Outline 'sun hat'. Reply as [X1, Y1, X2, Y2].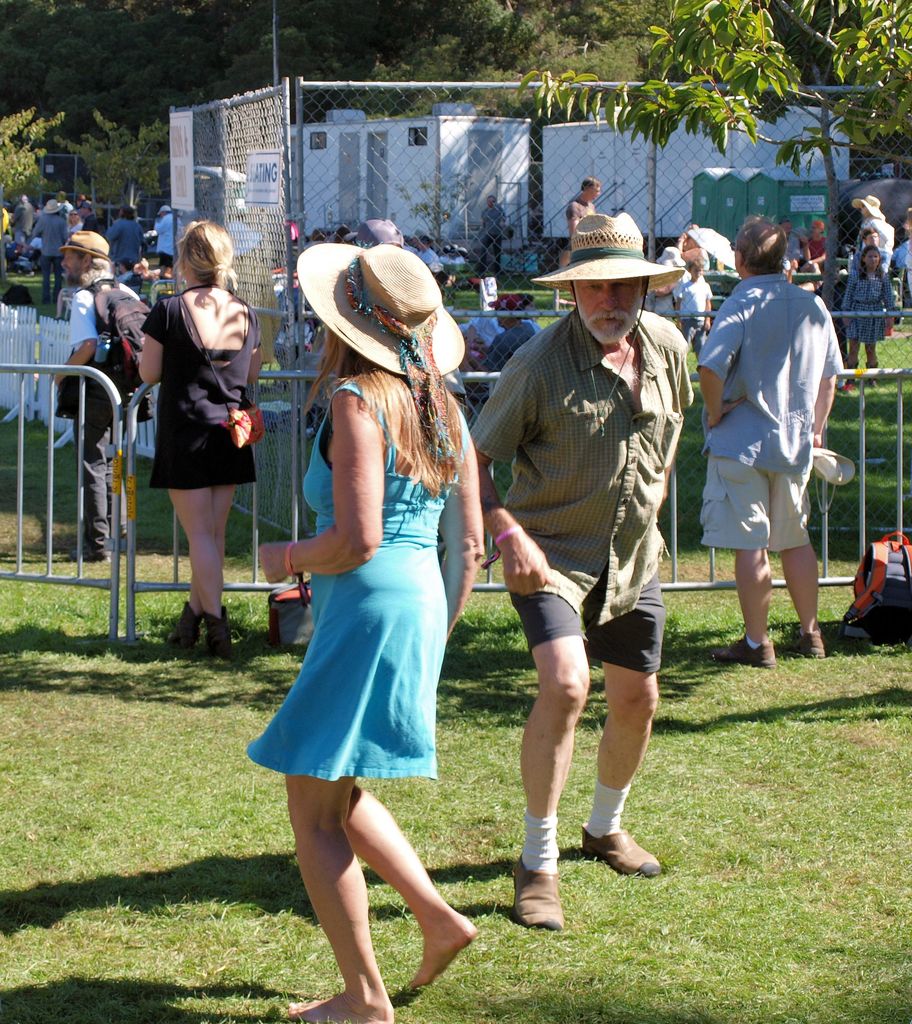
[63, 230, 113, 265].
